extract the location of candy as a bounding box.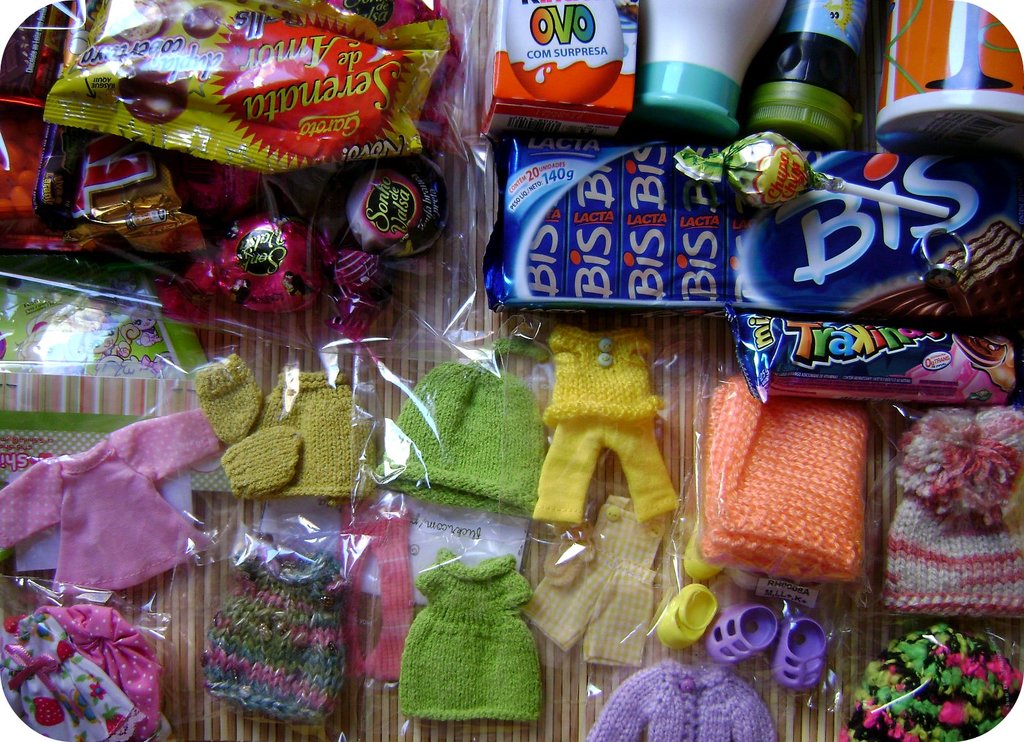
bbox=(0, 0, 1023, 741).
